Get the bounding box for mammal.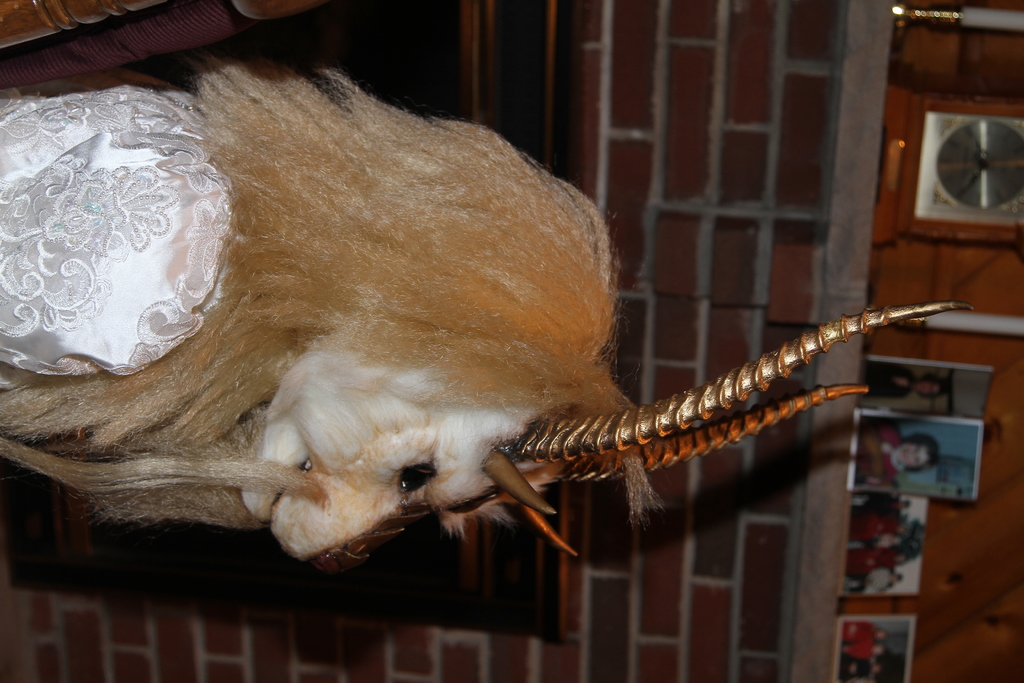
[left=2, top=0, right=1023, bottom=682].
